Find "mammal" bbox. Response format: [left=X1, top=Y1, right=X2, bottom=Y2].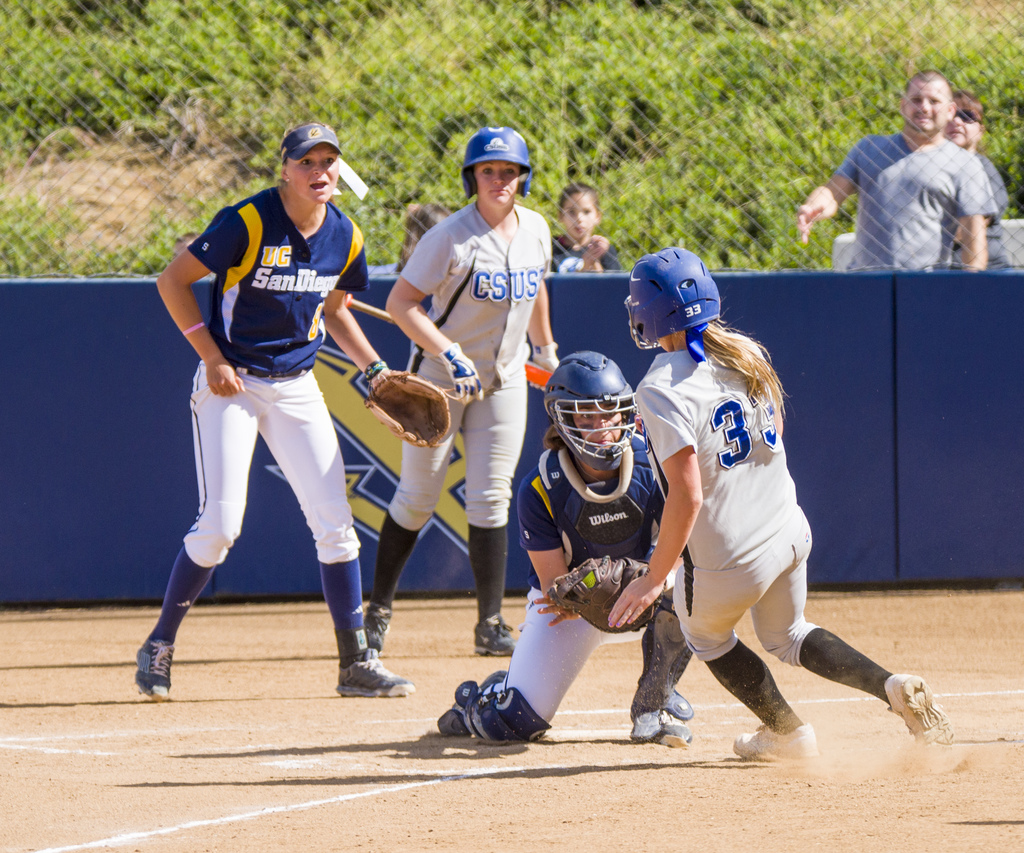
[left=378, top=198, right=454, bottom=274].
